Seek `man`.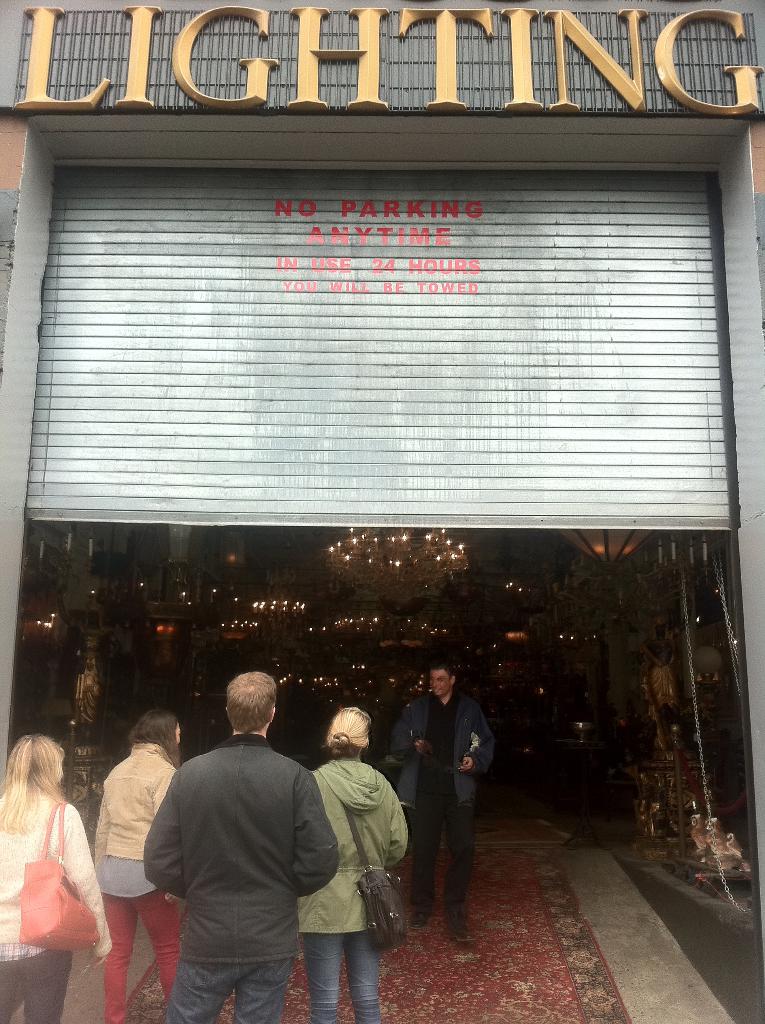
select_region(138, 676, 360, 1017).
